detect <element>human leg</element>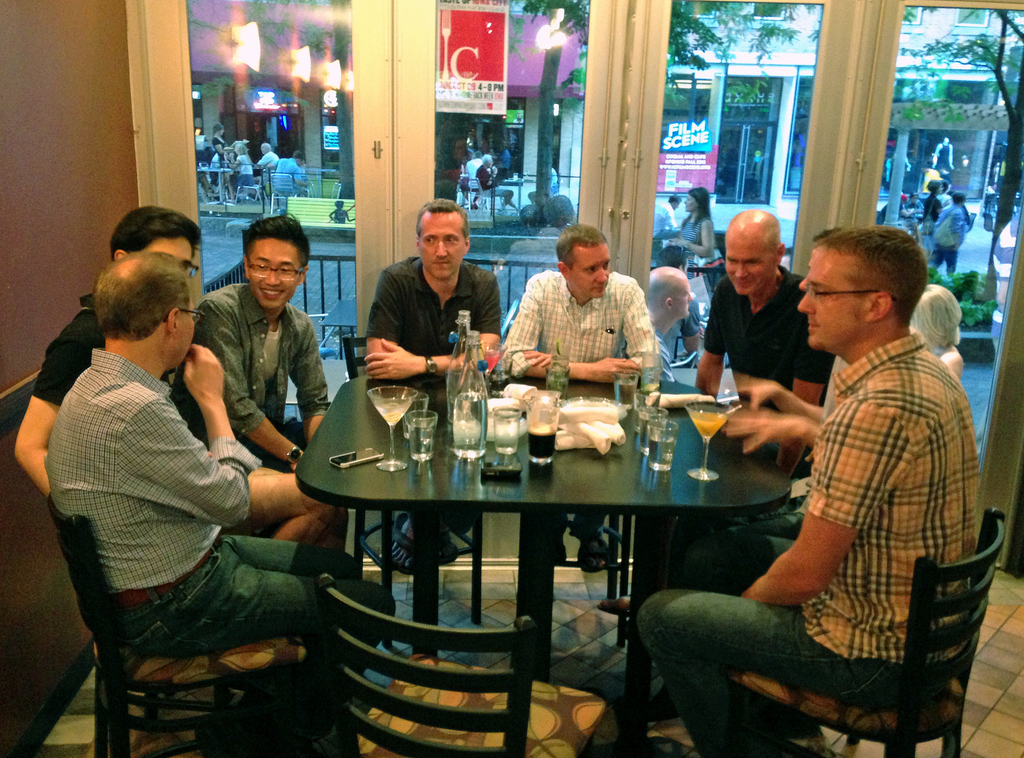
(x1=120, y1=551, x2=396, y2=757)
